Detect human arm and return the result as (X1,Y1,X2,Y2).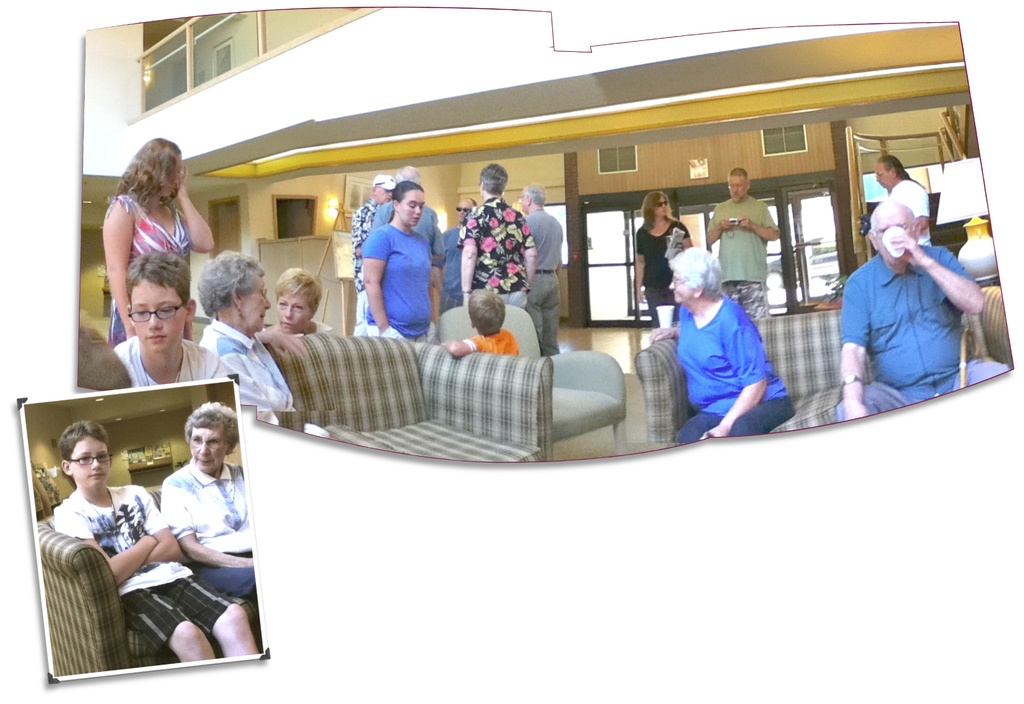
(425,253,438,334).
